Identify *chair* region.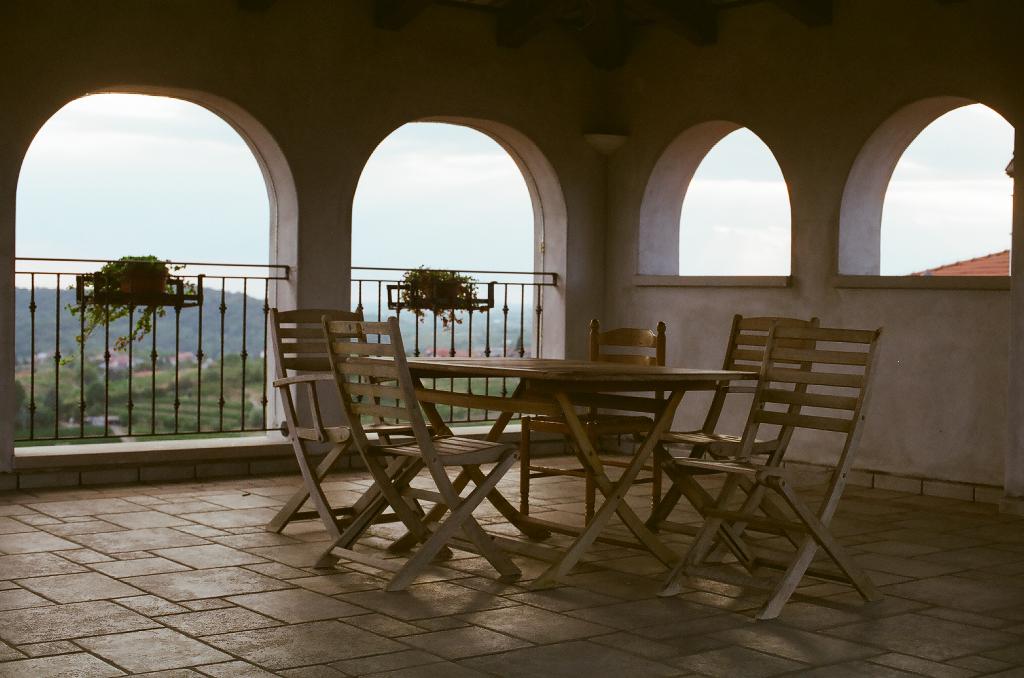
Region: 522/322/664/544.
